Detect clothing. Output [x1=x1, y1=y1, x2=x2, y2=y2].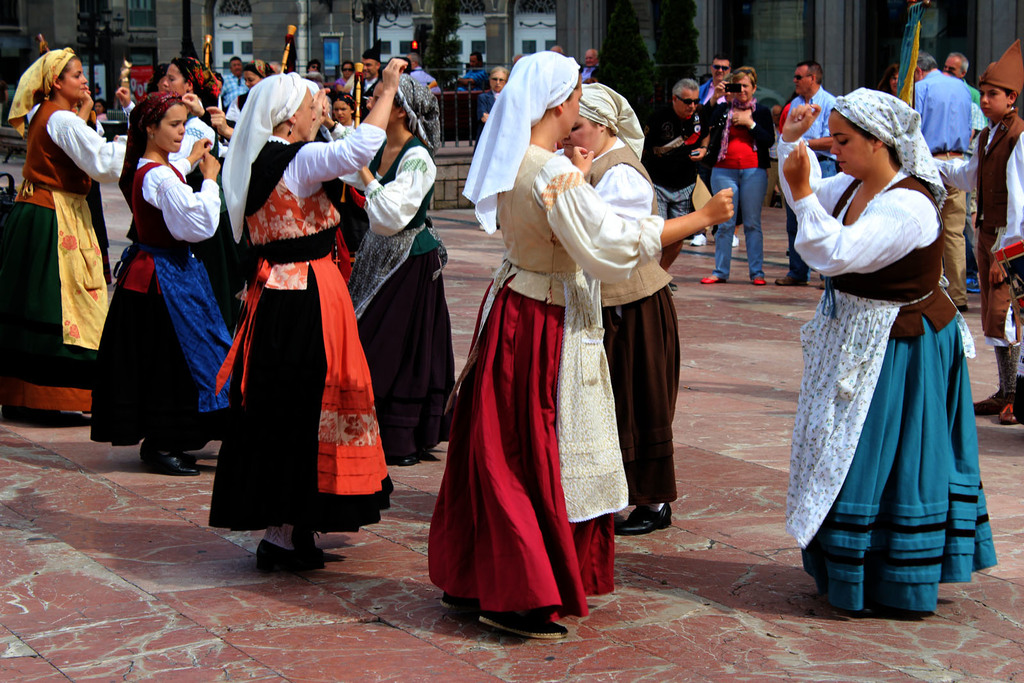
[x1=0, y1=98, x2=134, y2=420].
